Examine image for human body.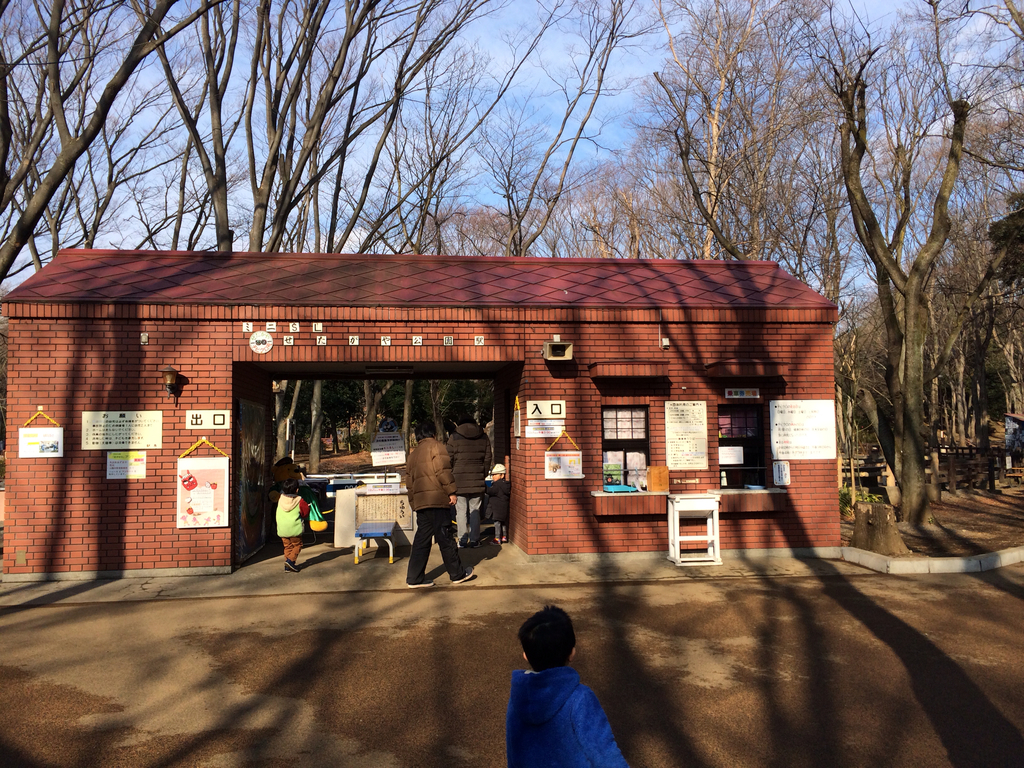
Examination result: bbox=(442, 401, 495, 552).
